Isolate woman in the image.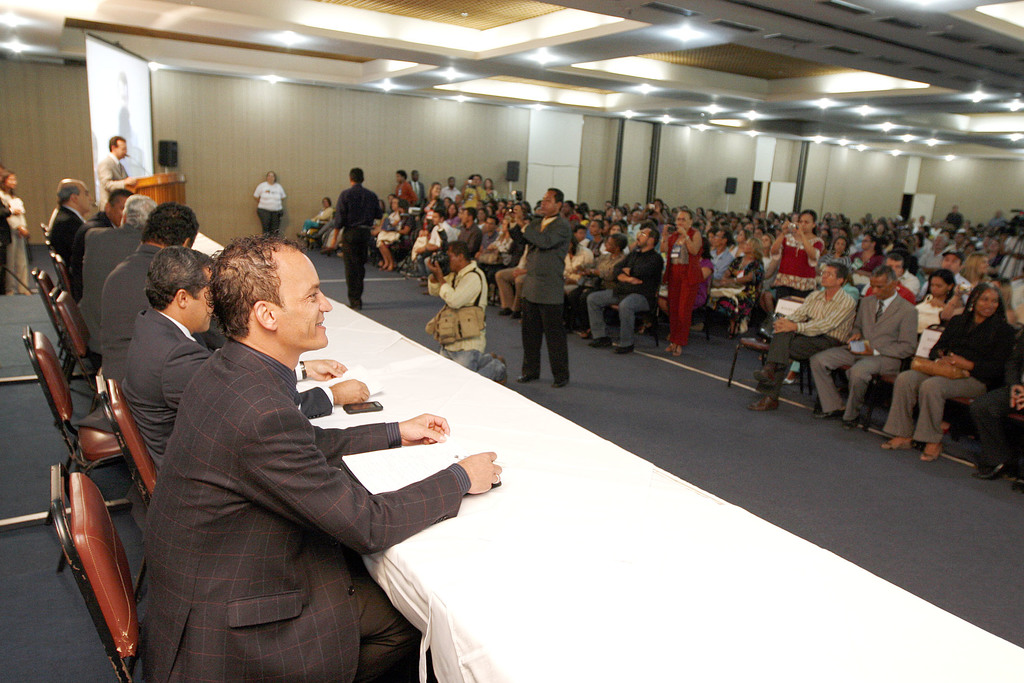
Isolated region: detection(423, 182, 445, 232).
